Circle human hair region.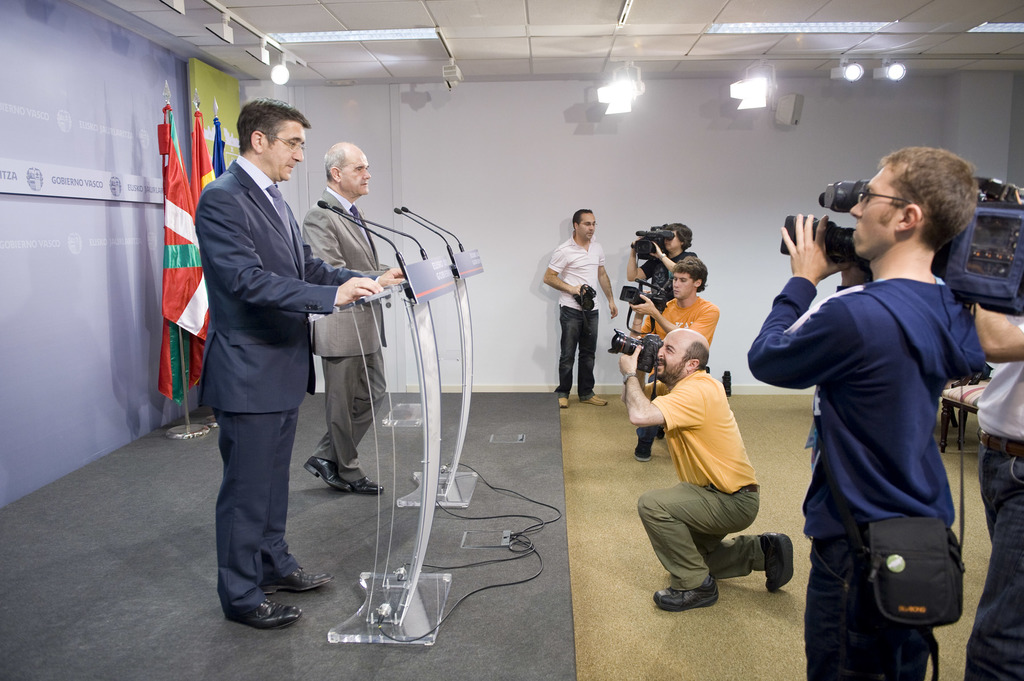
Region: 327:138:352:188.
